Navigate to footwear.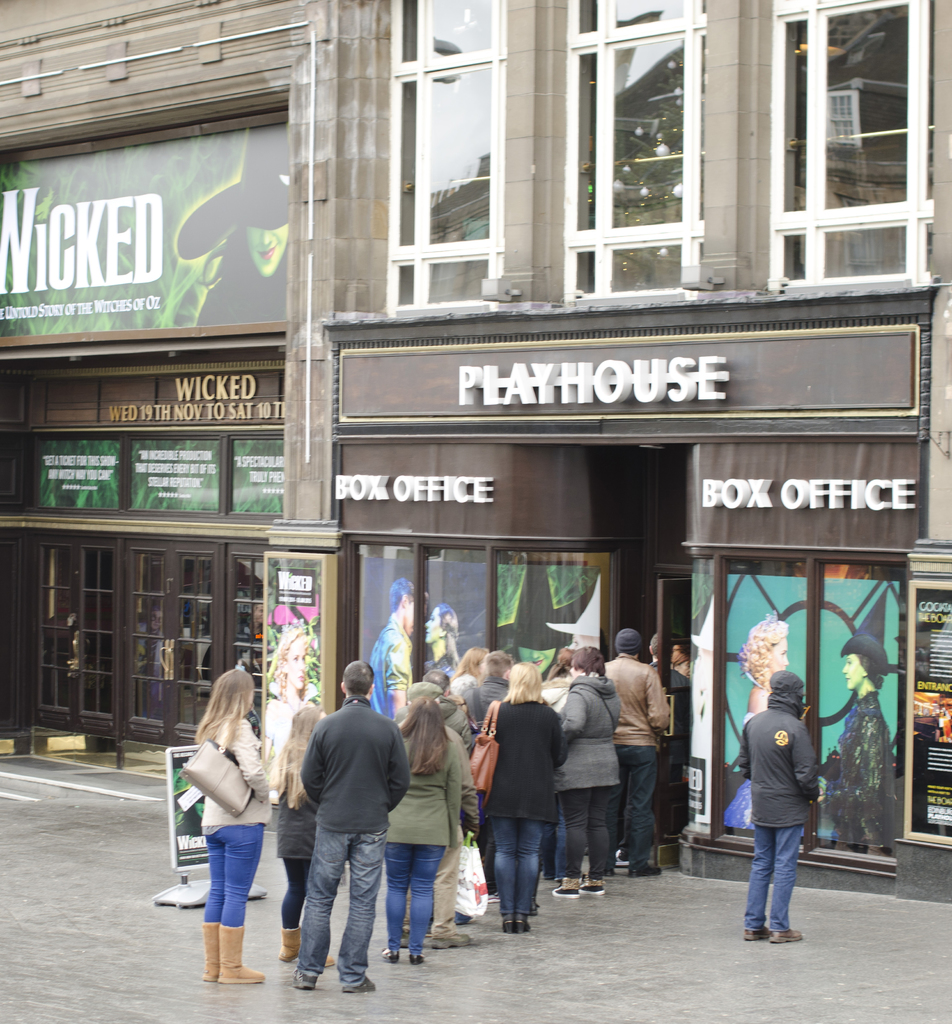
Navigation target: x1=201 y1=924 x2=222 y2=980.
